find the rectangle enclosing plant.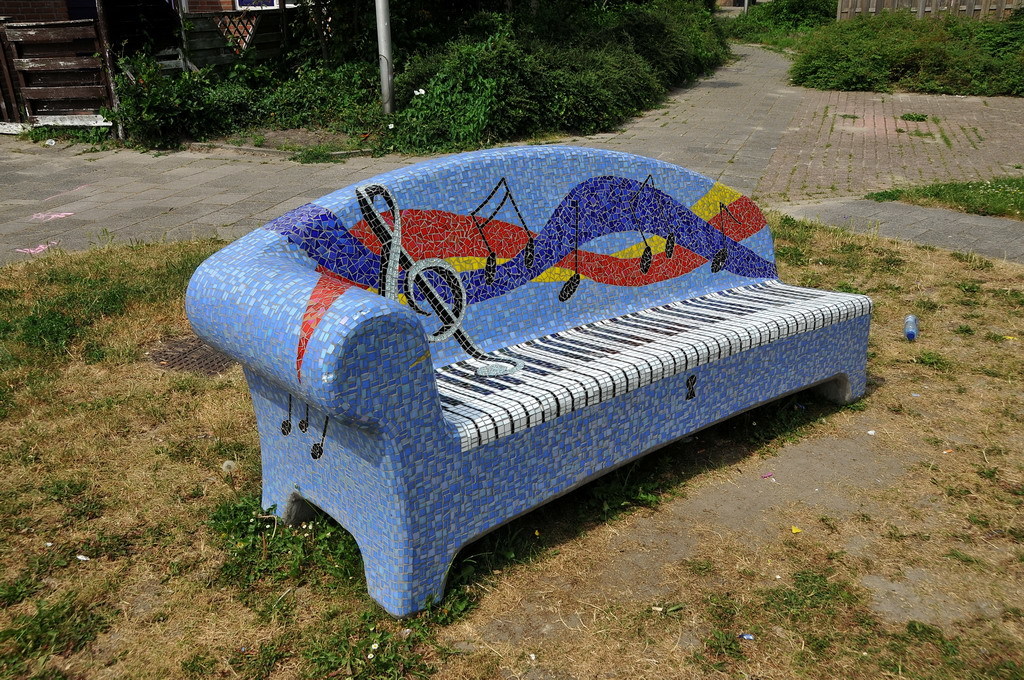
BBox(839, 110, 859, 122).
